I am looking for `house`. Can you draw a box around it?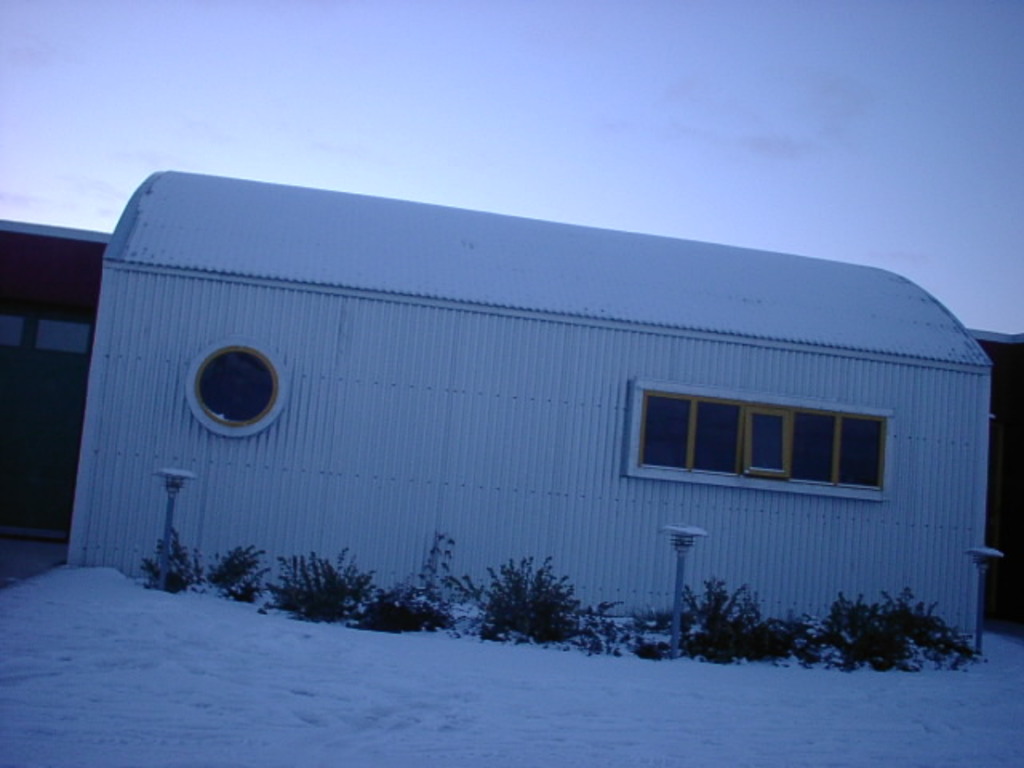
Sure, the bounding box is region(0, 165, 1022, 656).
